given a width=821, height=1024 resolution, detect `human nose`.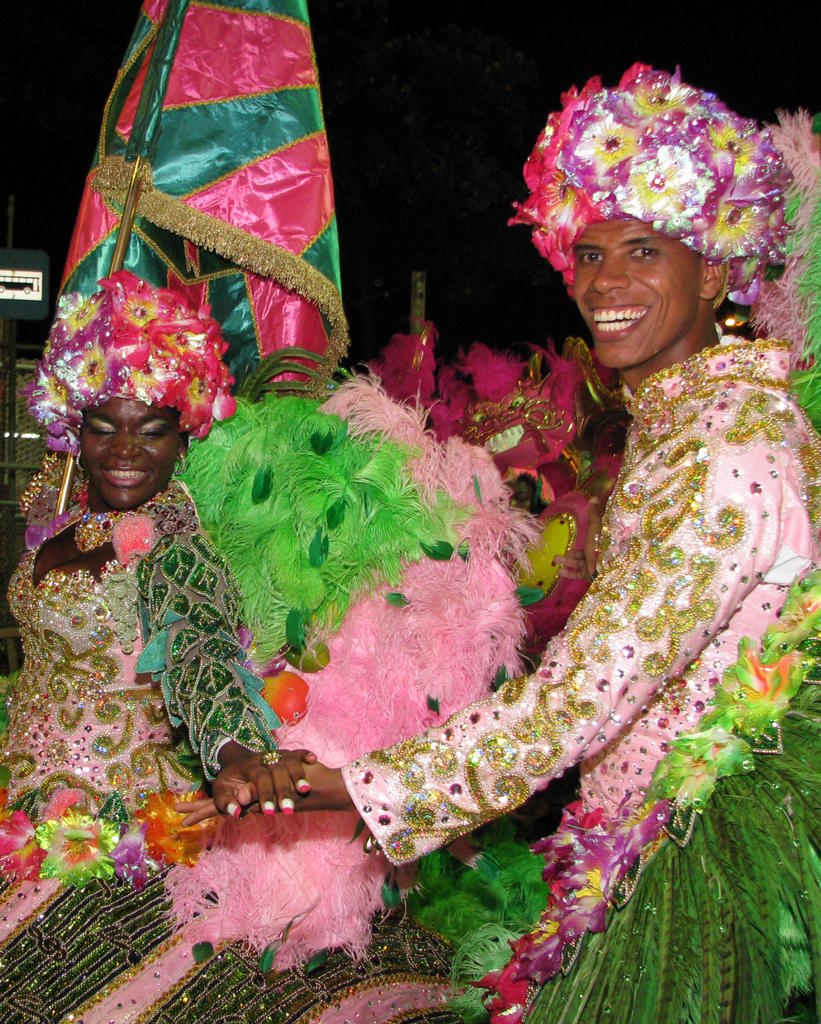
left=594, top=260, right=631, bottom=295.
